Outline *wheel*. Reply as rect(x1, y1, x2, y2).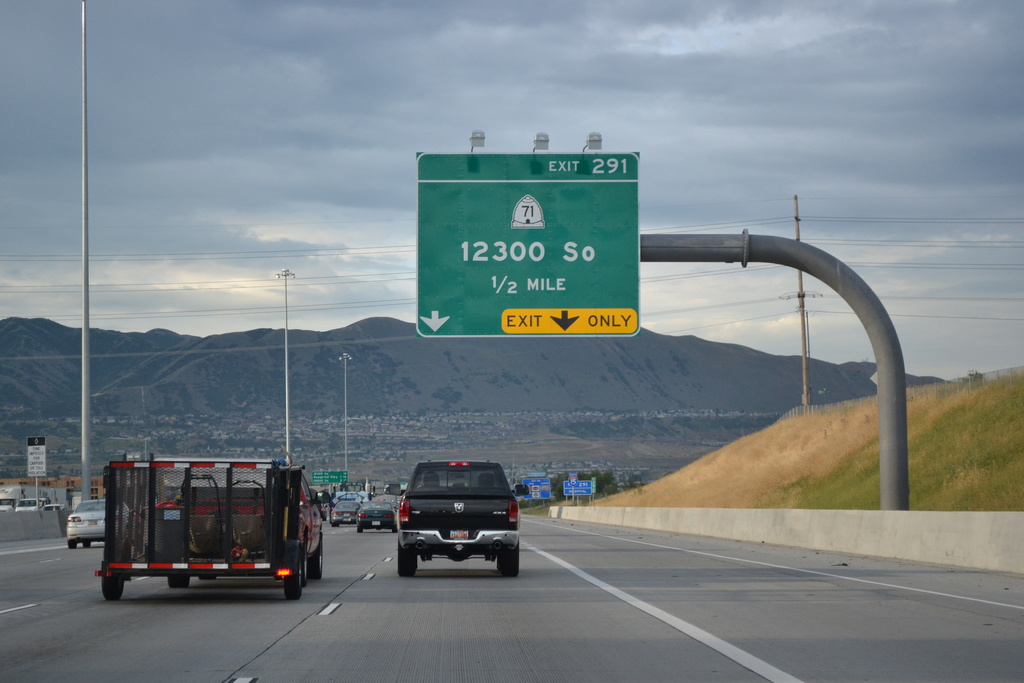
rect(355, 527, 366, 534).
